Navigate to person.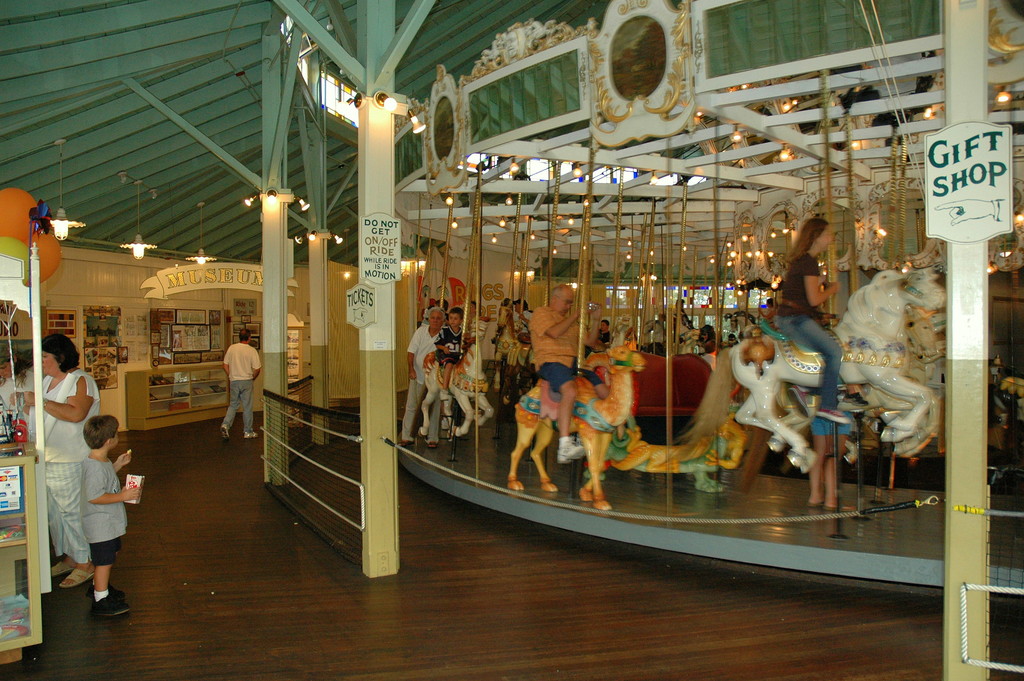
Navigation target: 218, 335, 263, 438.
